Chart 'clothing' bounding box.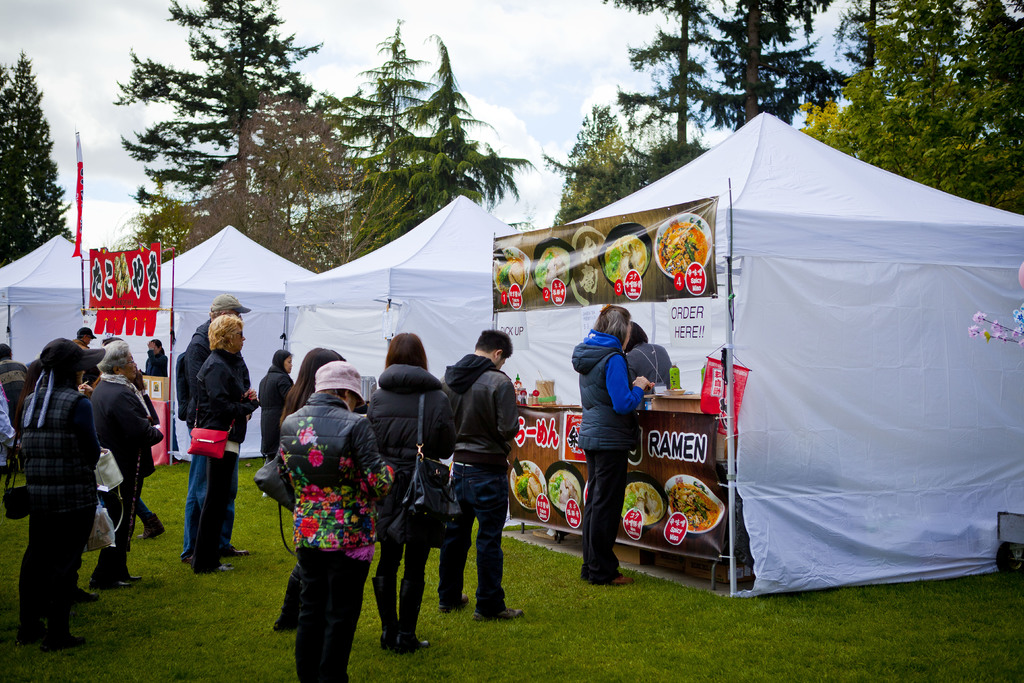
Charted: select_region(21, 361, 42, 407).
